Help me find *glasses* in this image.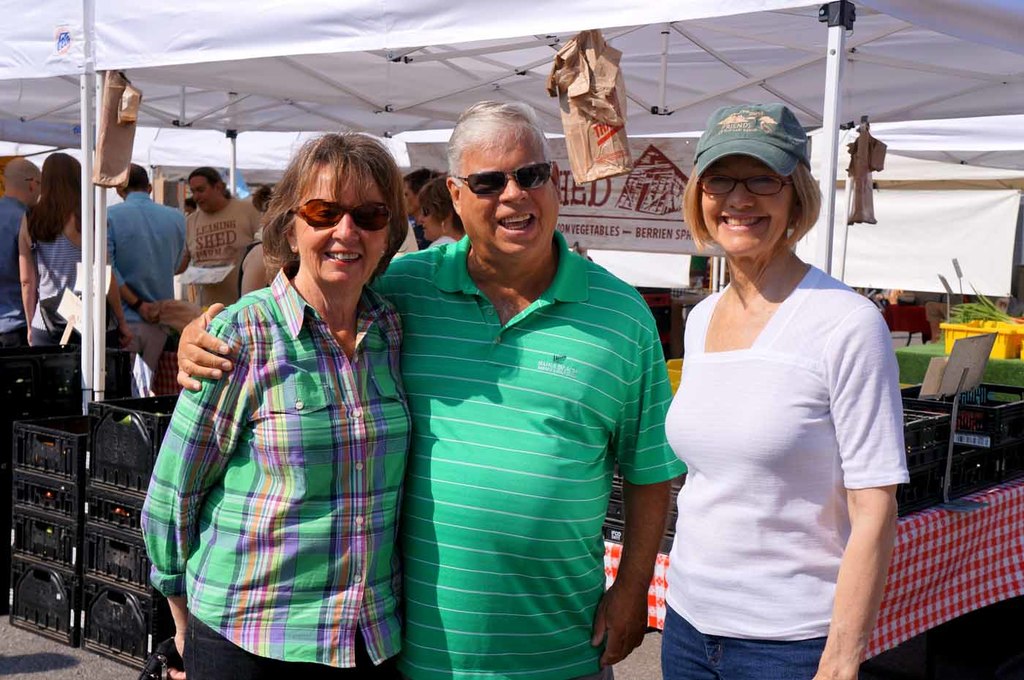
Found it: <bbox>700, 163, 817, 211</bbox>.
